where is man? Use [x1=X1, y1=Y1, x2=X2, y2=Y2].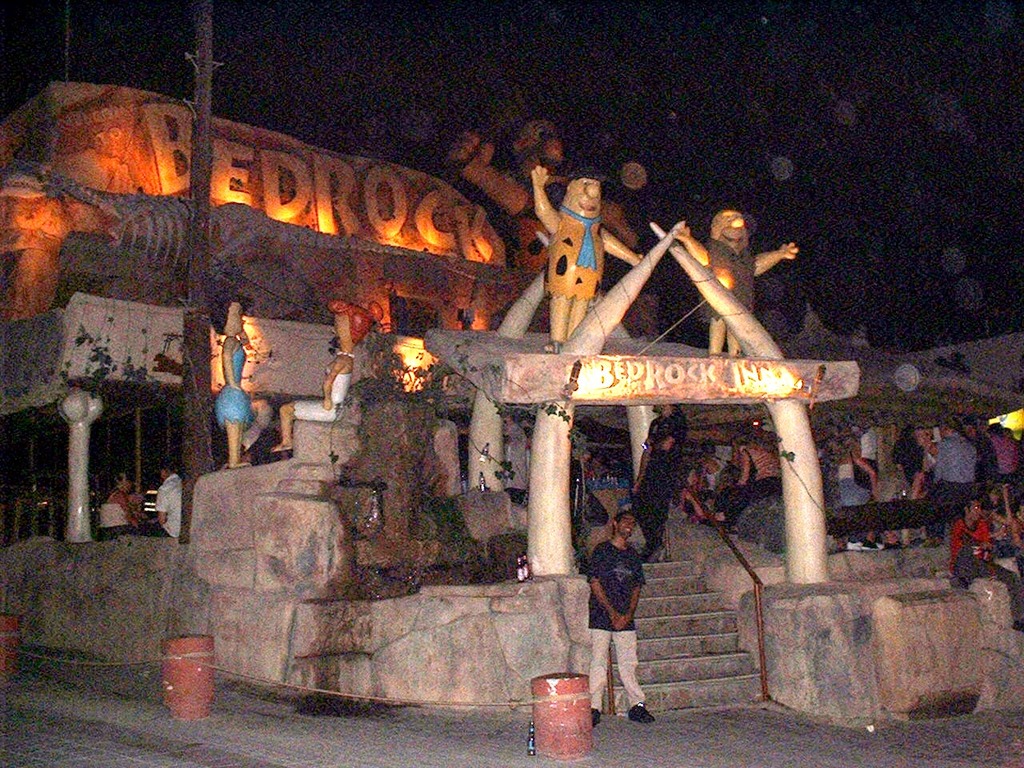
[x1=962, y1=416, x2=998, y2=488].
